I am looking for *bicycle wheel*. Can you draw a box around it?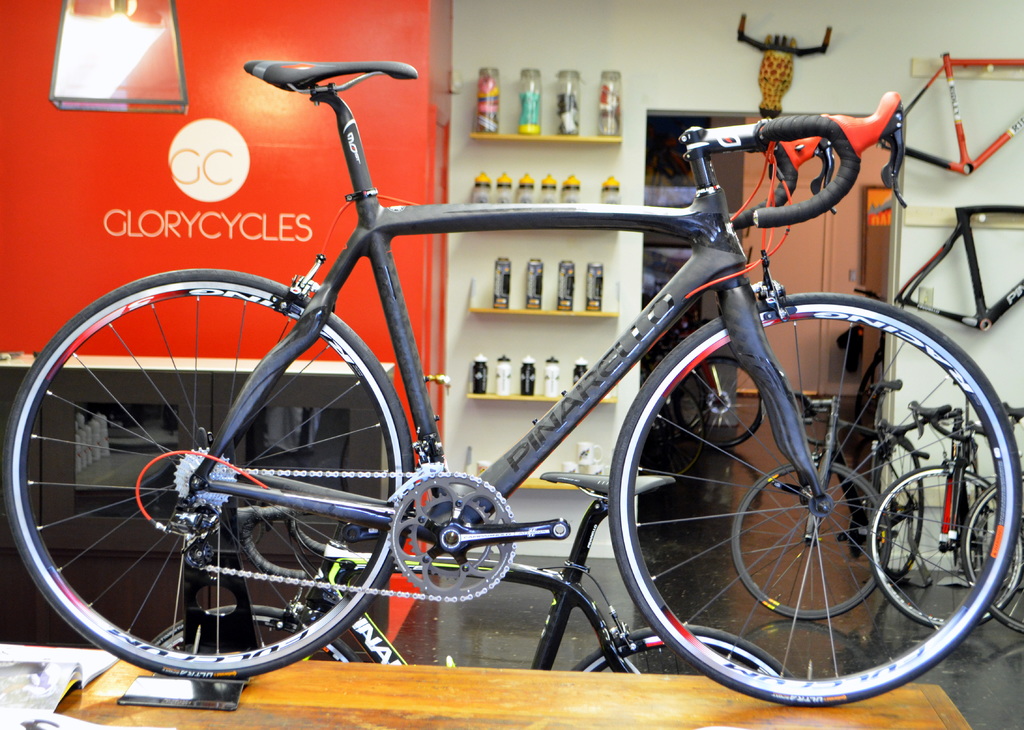
Sure, the bounding box is 673/355/765/449.
